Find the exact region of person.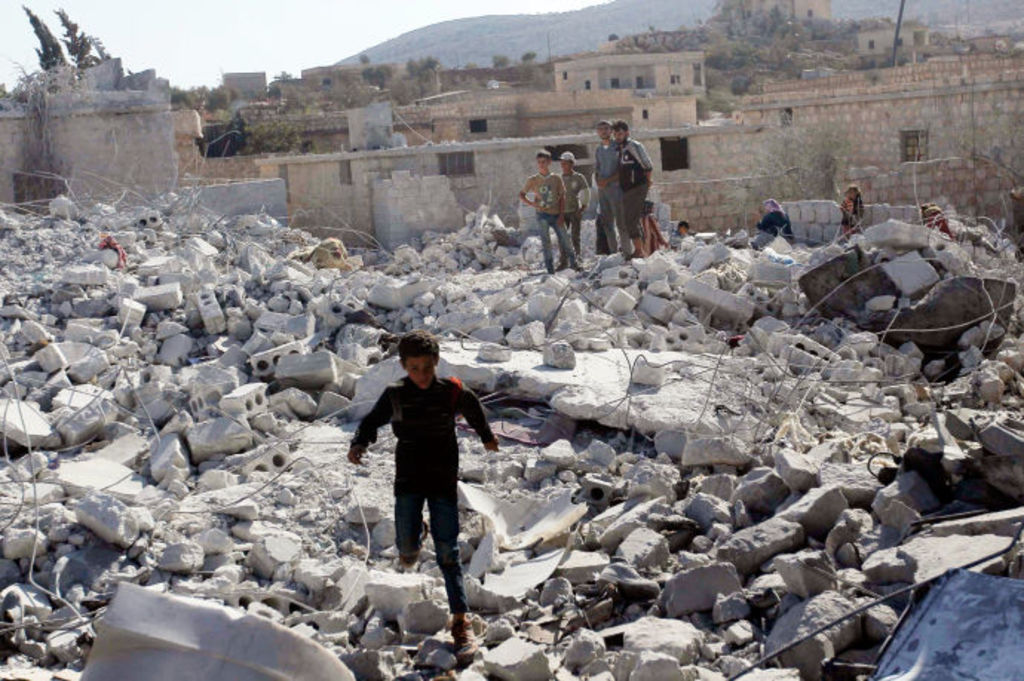
Exact region: (350,323,494,622).
